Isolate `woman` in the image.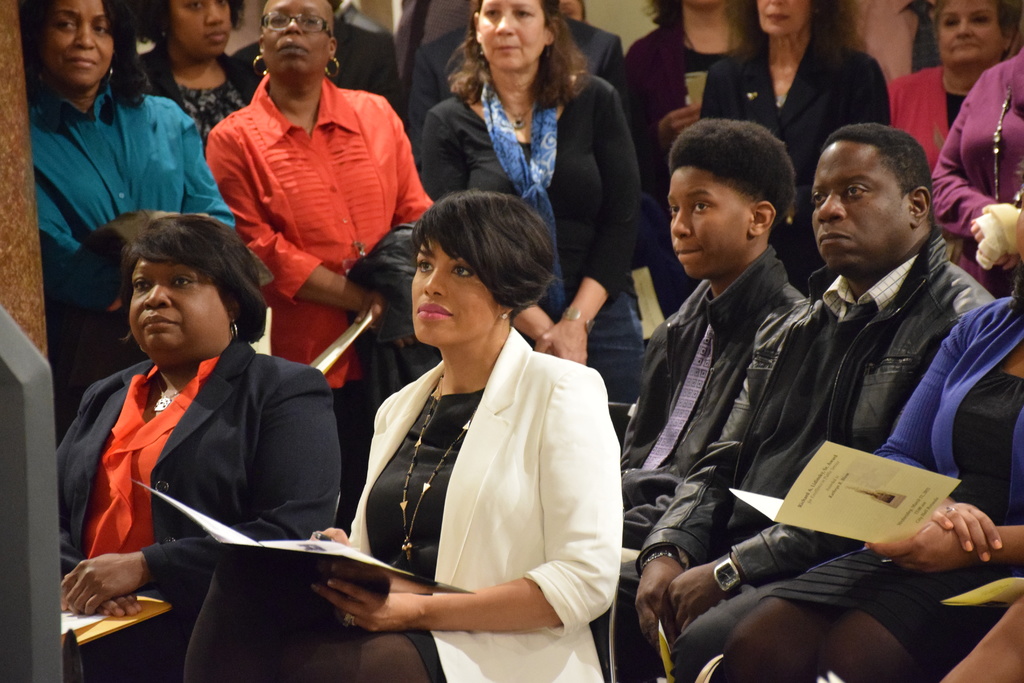
Isolated region: BBox(880, 0, 1023, 185).
